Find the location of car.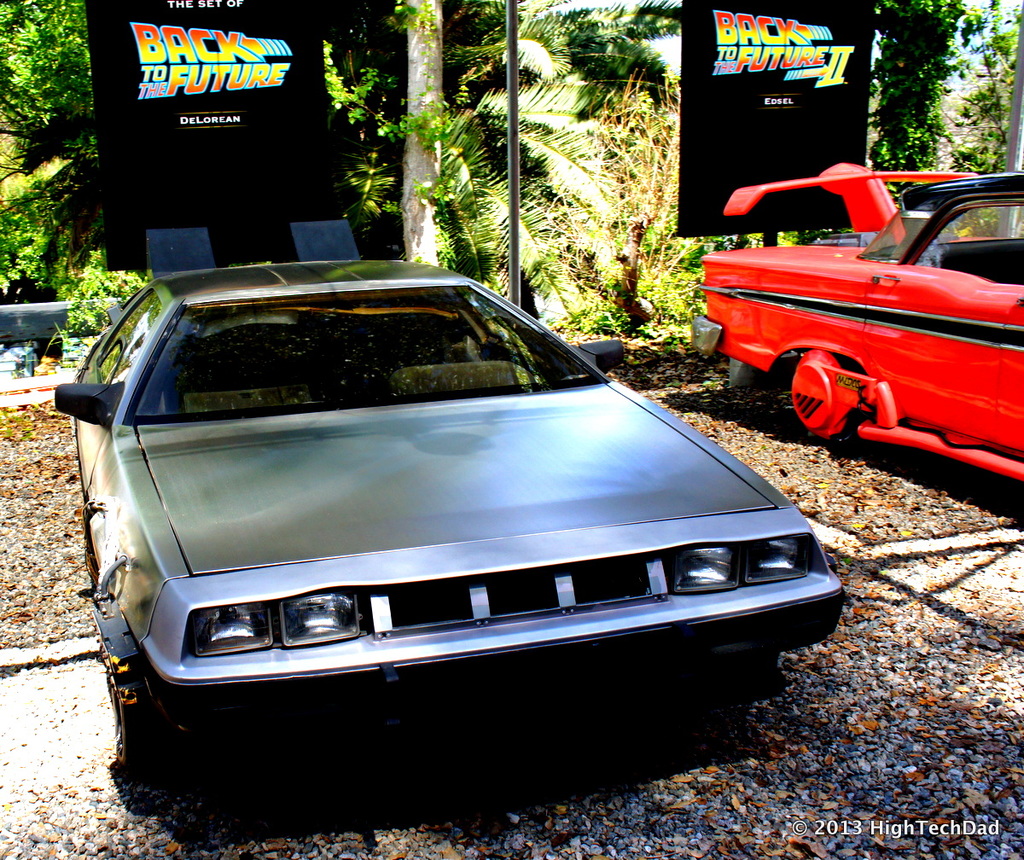
Location: bbox=(686, 160, 1023, 490).
